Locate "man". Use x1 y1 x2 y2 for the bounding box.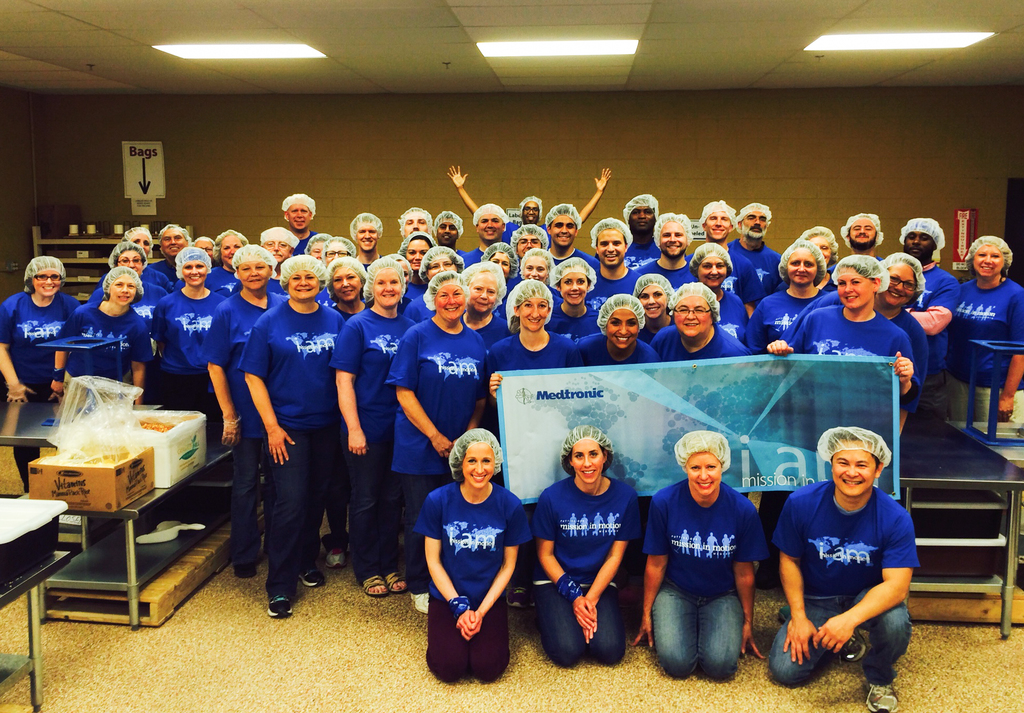
620 192 662 270.
